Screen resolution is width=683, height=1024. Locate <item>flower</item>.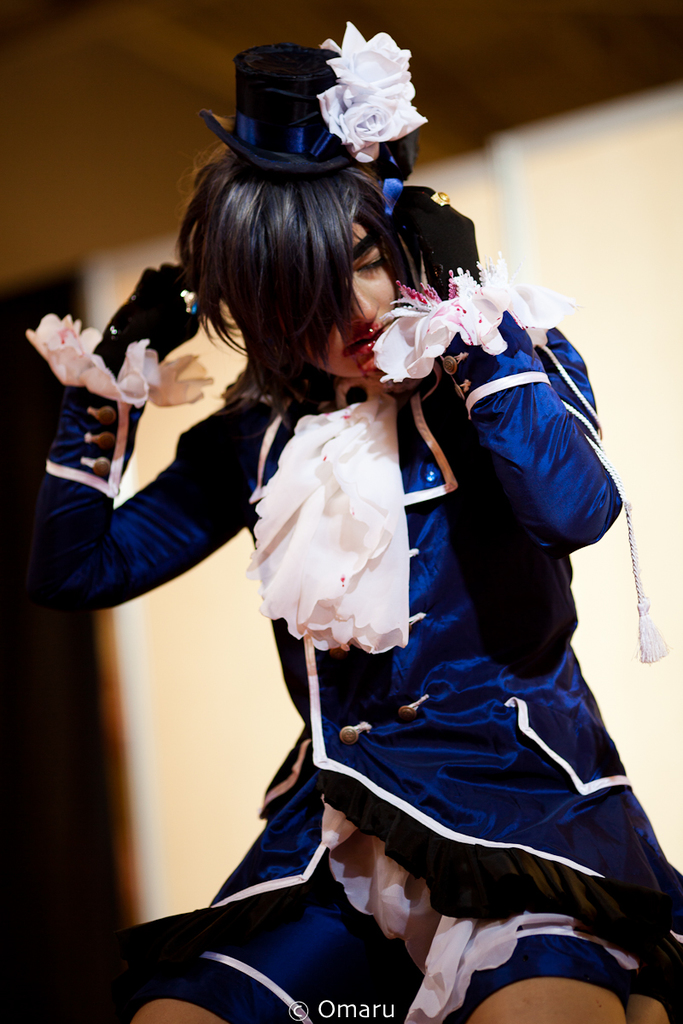
BBox(324, 24, 420, 164).
